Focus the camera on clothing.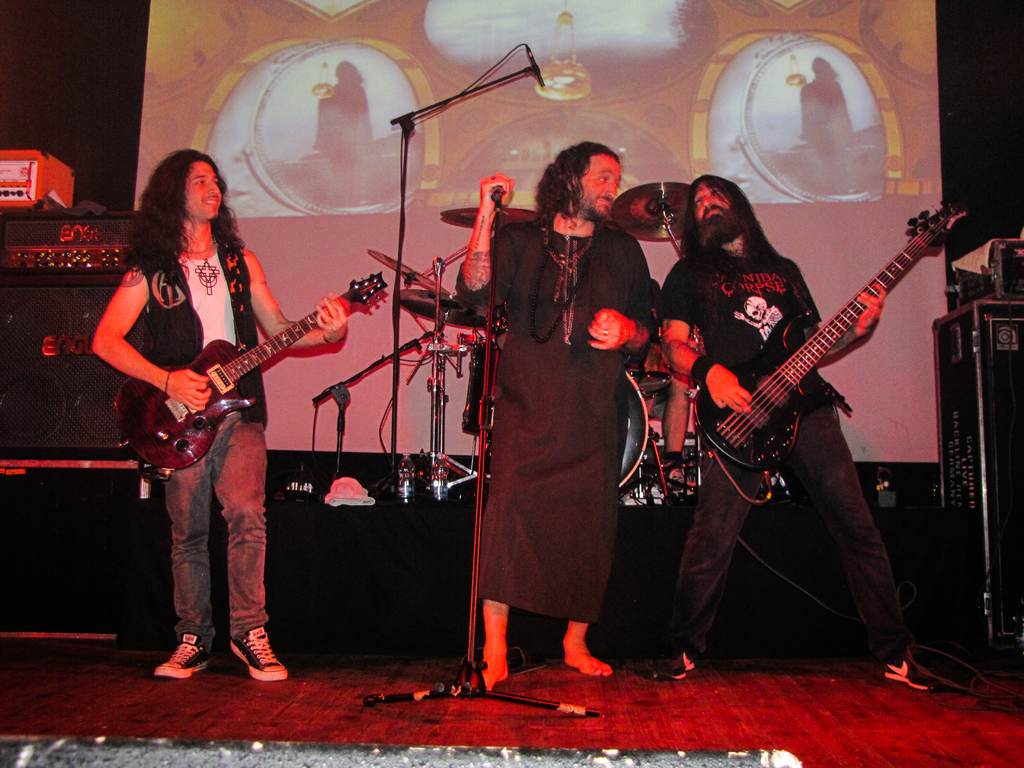
Focus region: locate(662, 236, 909, 669).
